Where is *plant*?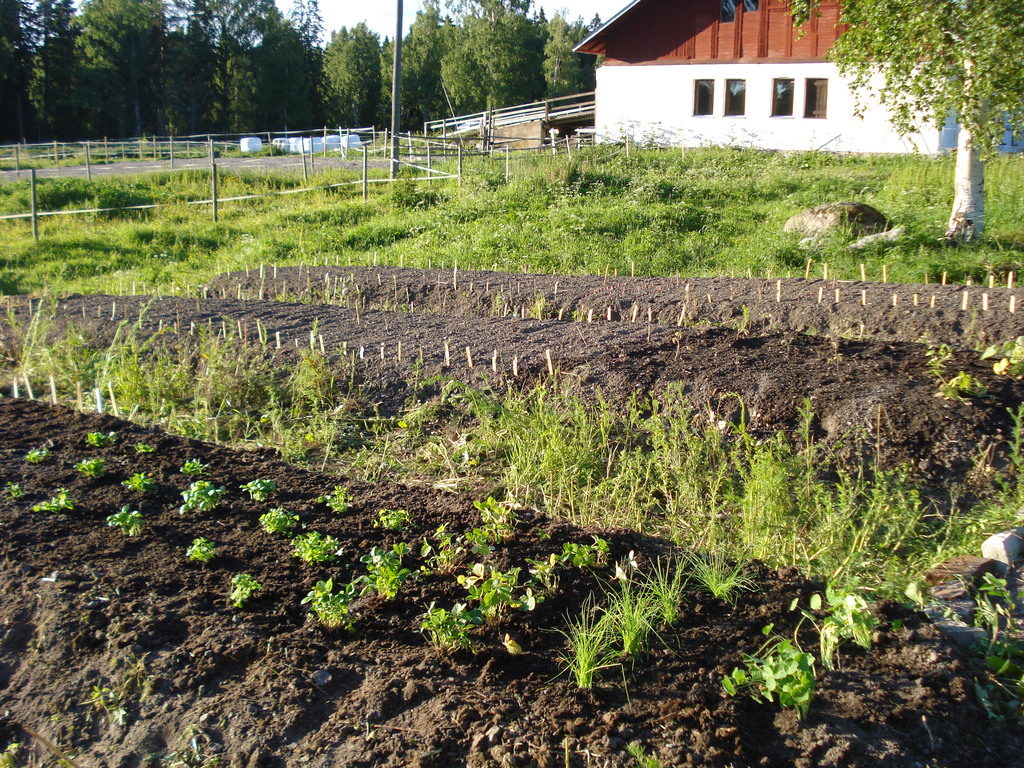
[x1=71, y1=459, x2=107, y2=476].
